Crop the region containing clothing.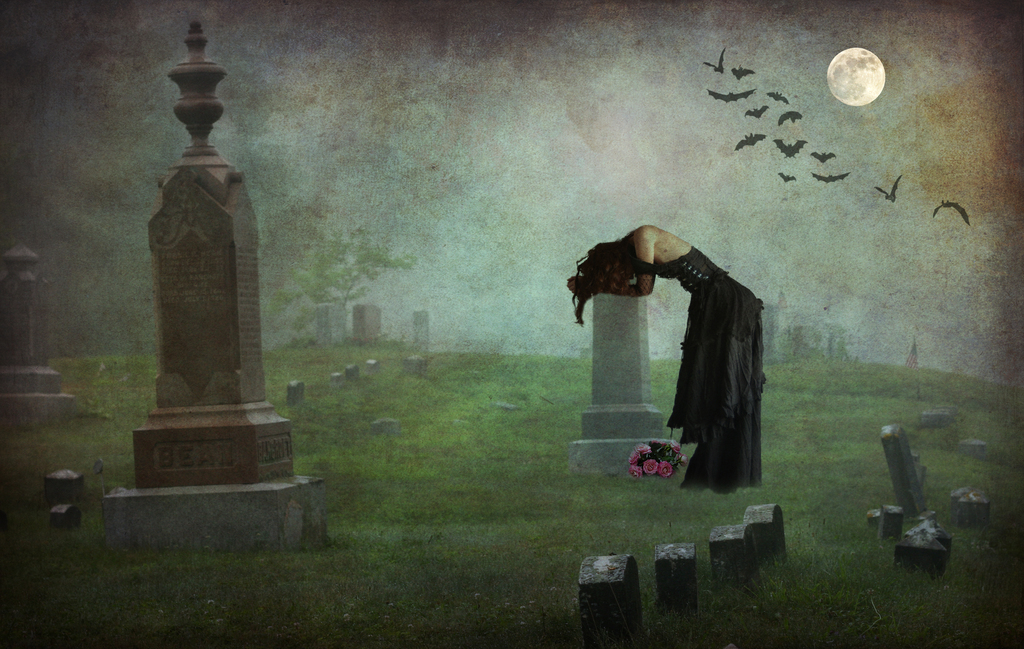
Crop region: {"left": 619, "top": 240, "right": 766, "bottom": 495}.
